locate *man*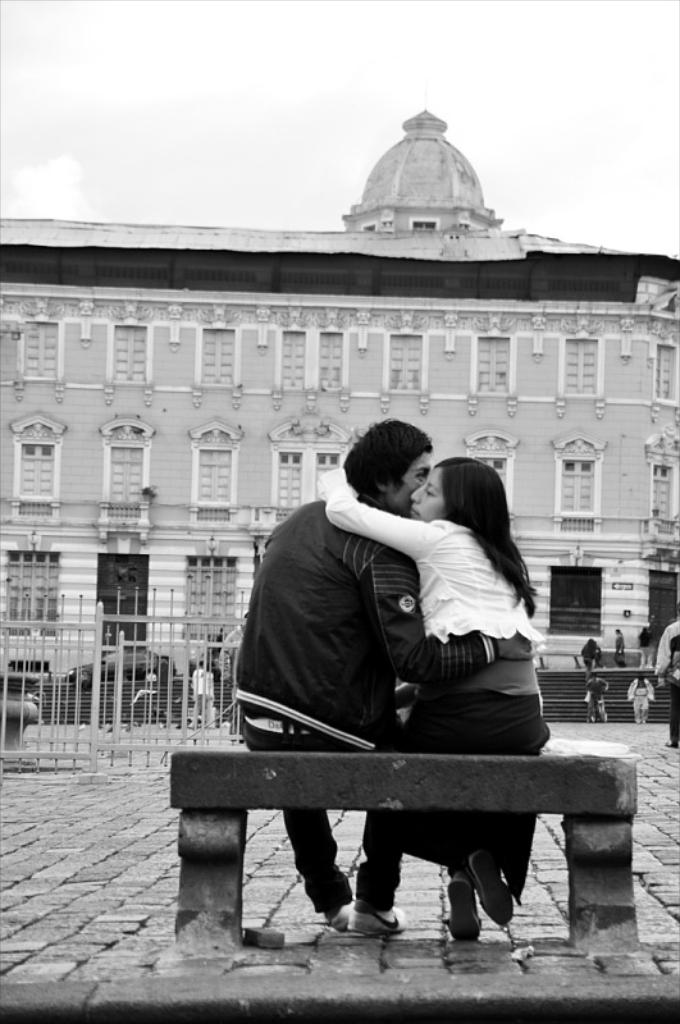
653 608 679 749
